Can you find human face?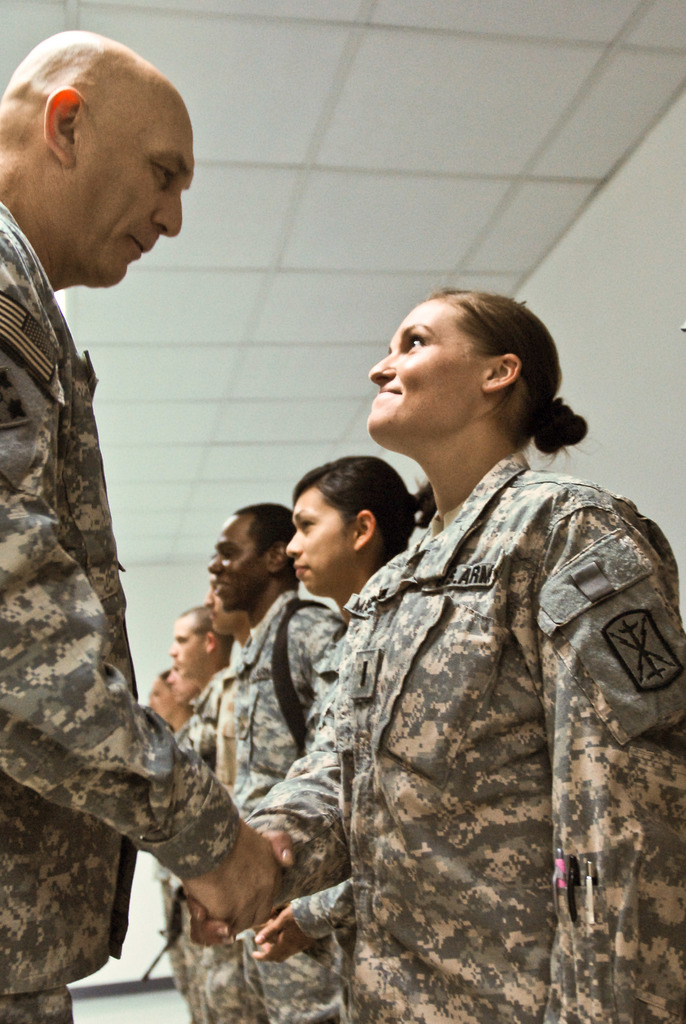
Yes, bounding box: crop(151, 673, 174, 717).
